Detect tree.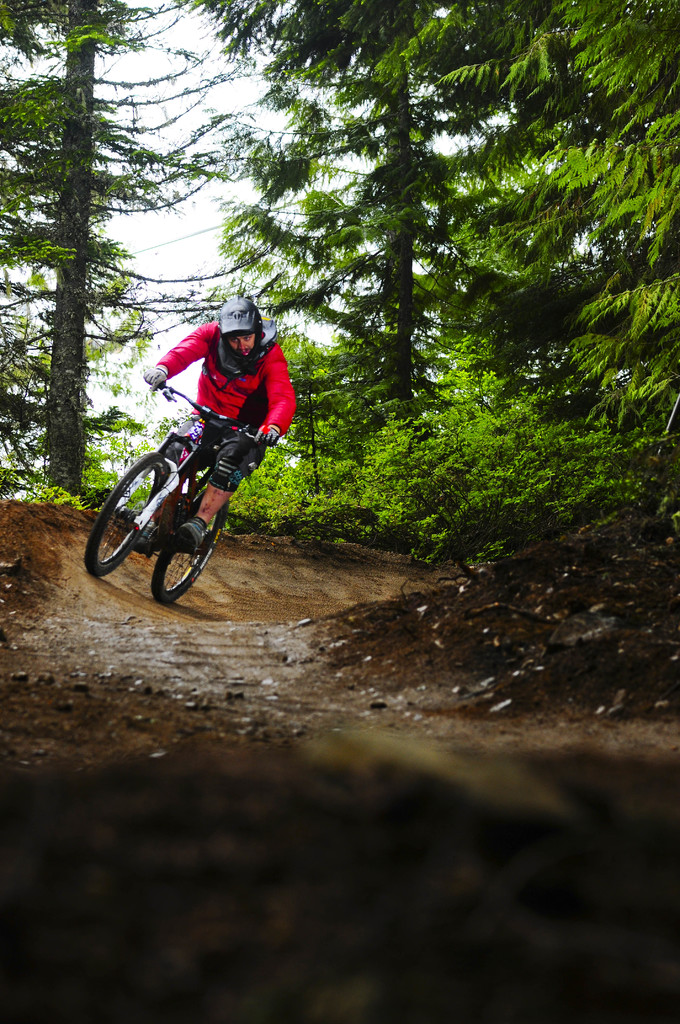
Detected at 0,0,279,501.
